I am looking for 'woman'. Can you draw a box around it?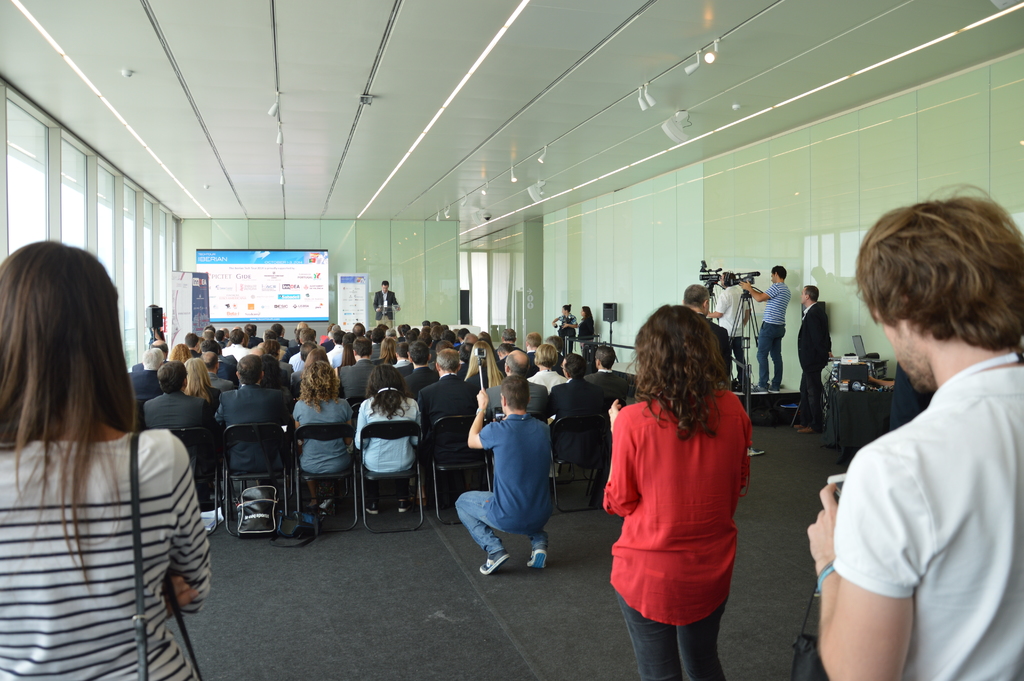
Sure, the bounding box is <box>373,335,399,370</box>.
